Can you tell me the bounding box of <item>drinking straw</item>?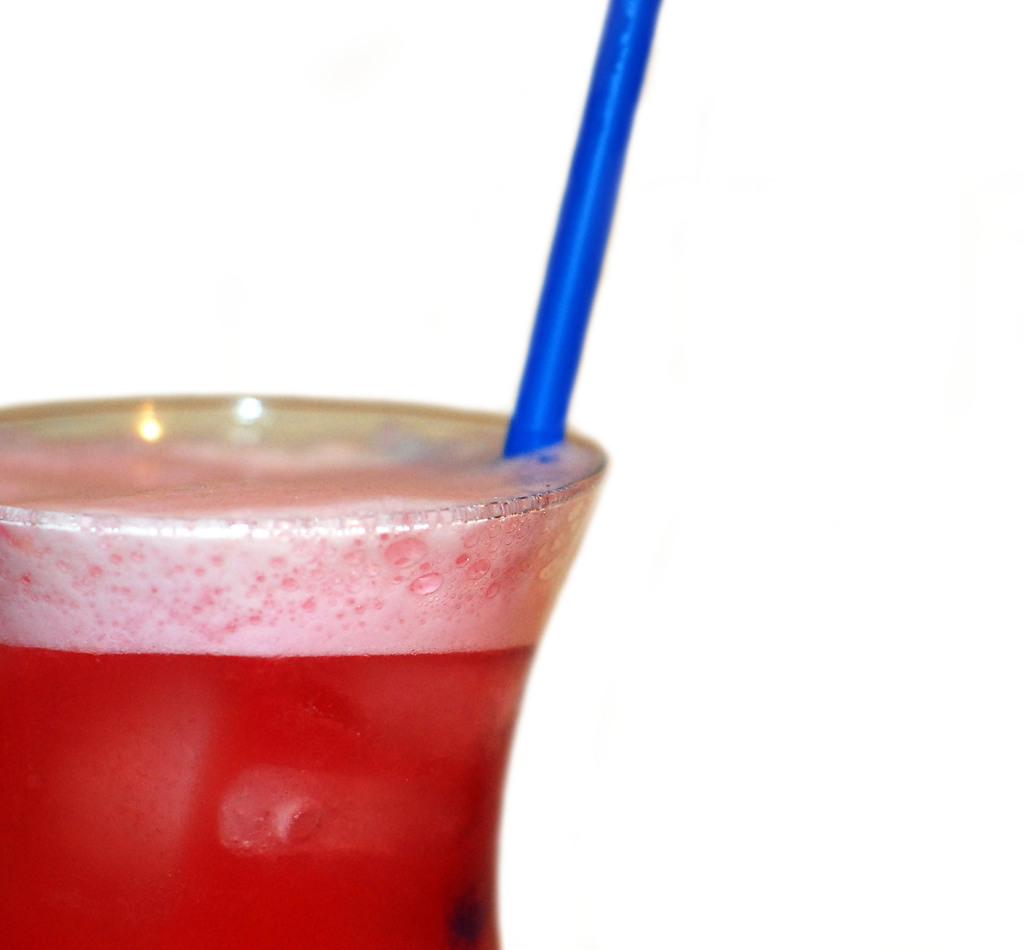
<bbox>508, 0, 664, 456</bbox>.
